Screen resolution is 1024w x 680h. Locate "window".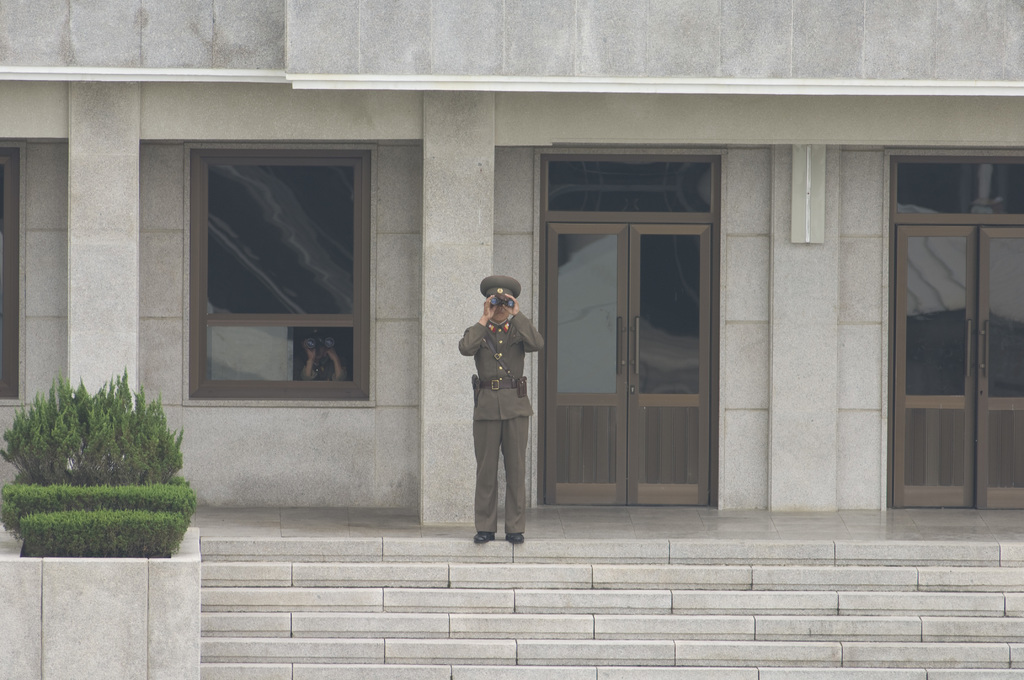
(x1=0, y1=131, x2=24, y2=411).
